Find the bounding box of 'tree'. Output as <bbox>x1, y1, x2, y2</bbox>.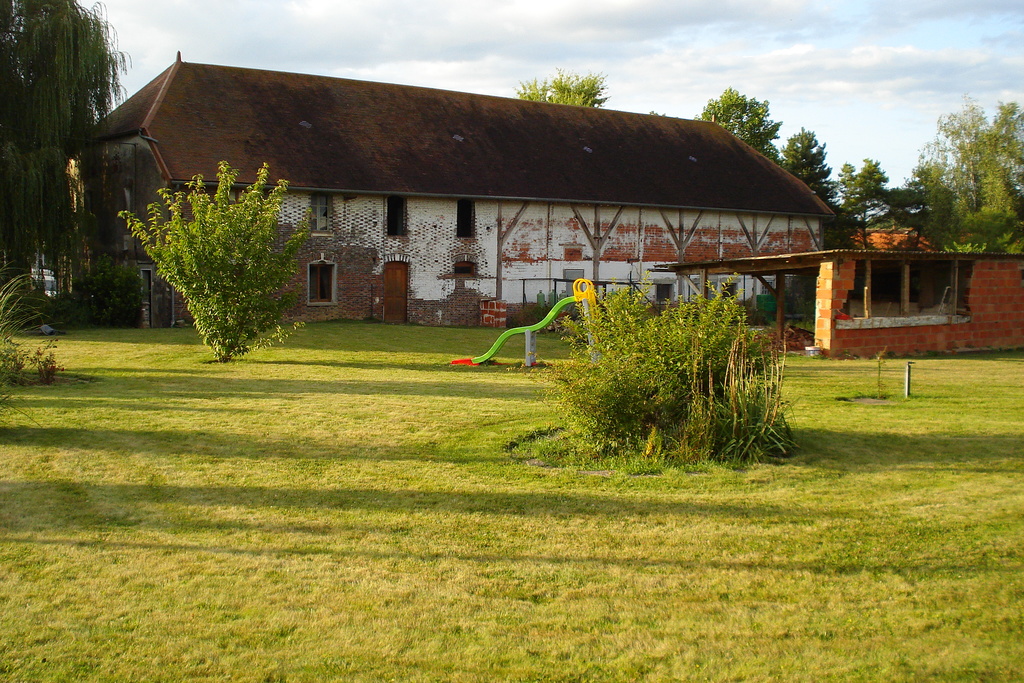
<bbox>774, 125, 846, 210</bbox>.
